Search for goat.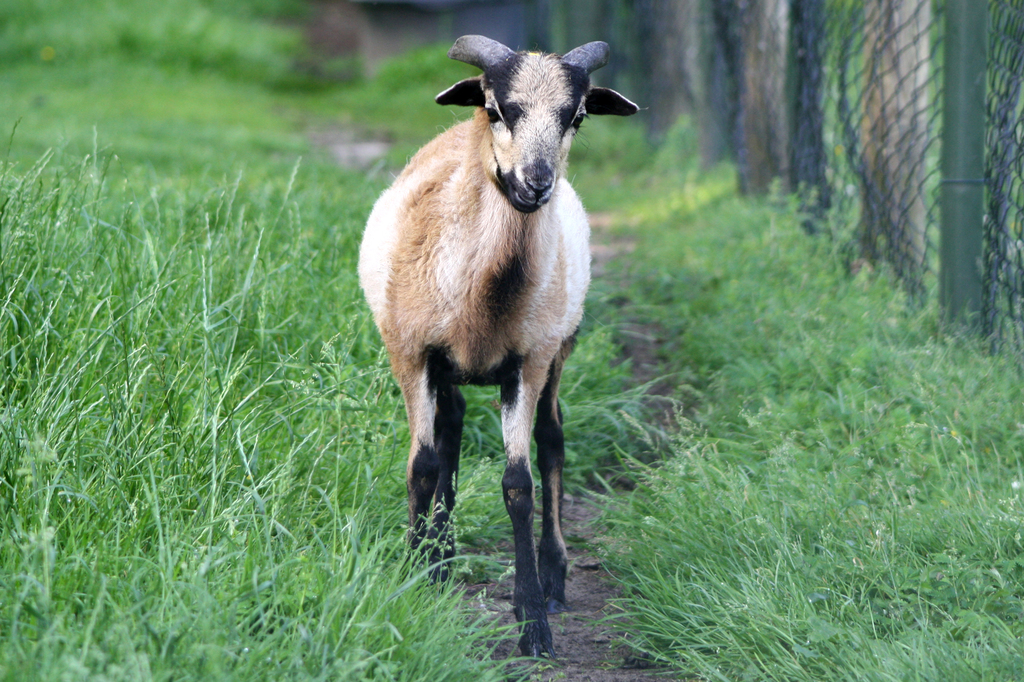
Found at crop(355, 32, 642, 660).
